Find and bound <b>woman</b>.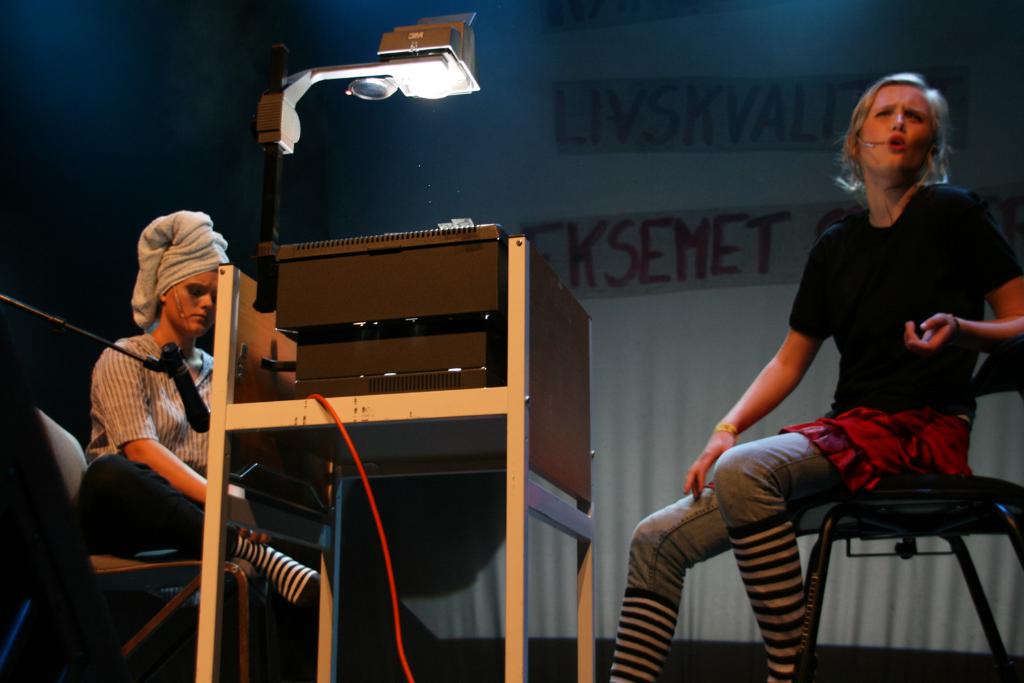
Bound: 78,205,457,682.
